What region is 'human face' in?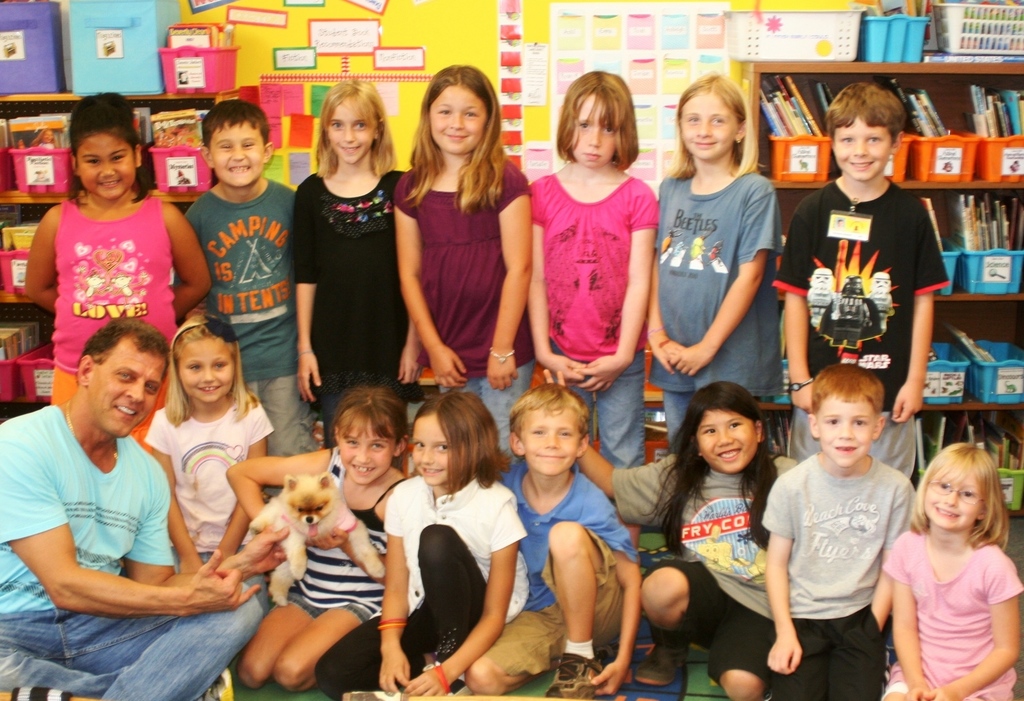
<bbox>570, 95, 612, 171</bbox>.
